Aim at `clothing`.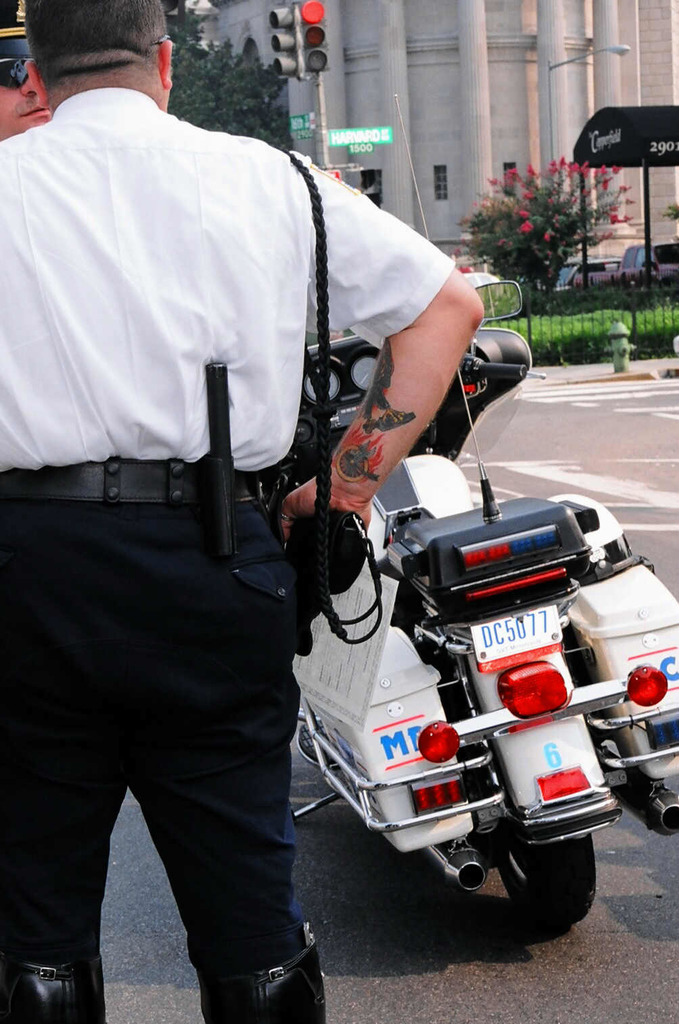
Aimed at (14, 68, 473, 958).
